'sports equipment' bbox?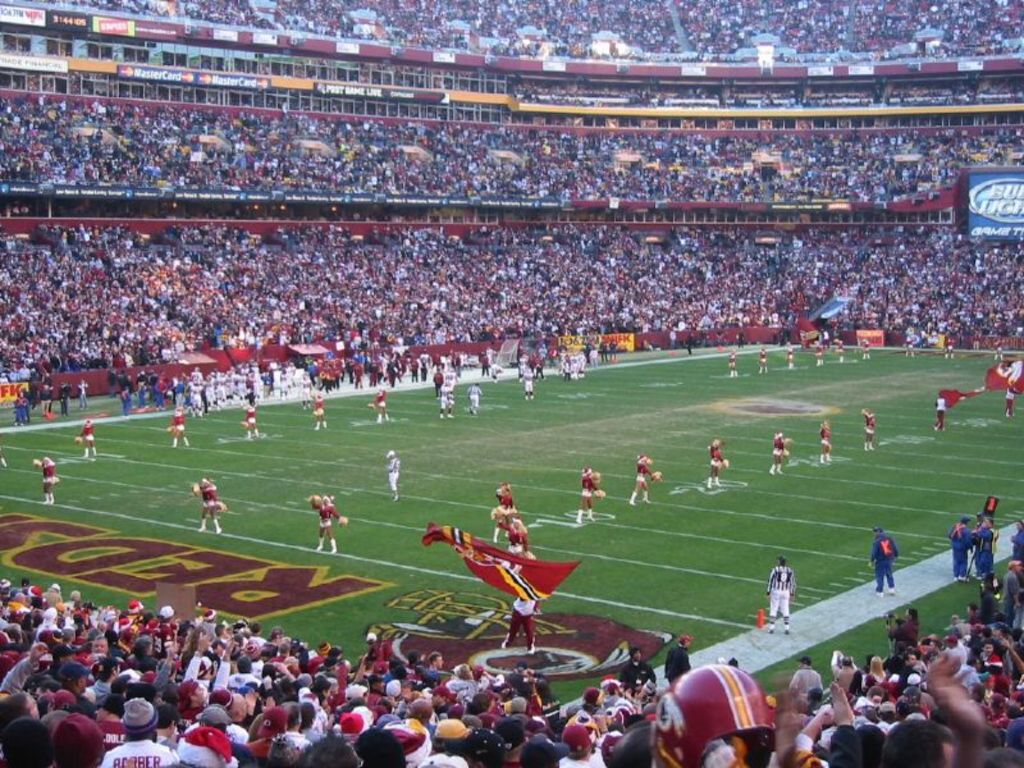
box(335, 516, 349, 529)
